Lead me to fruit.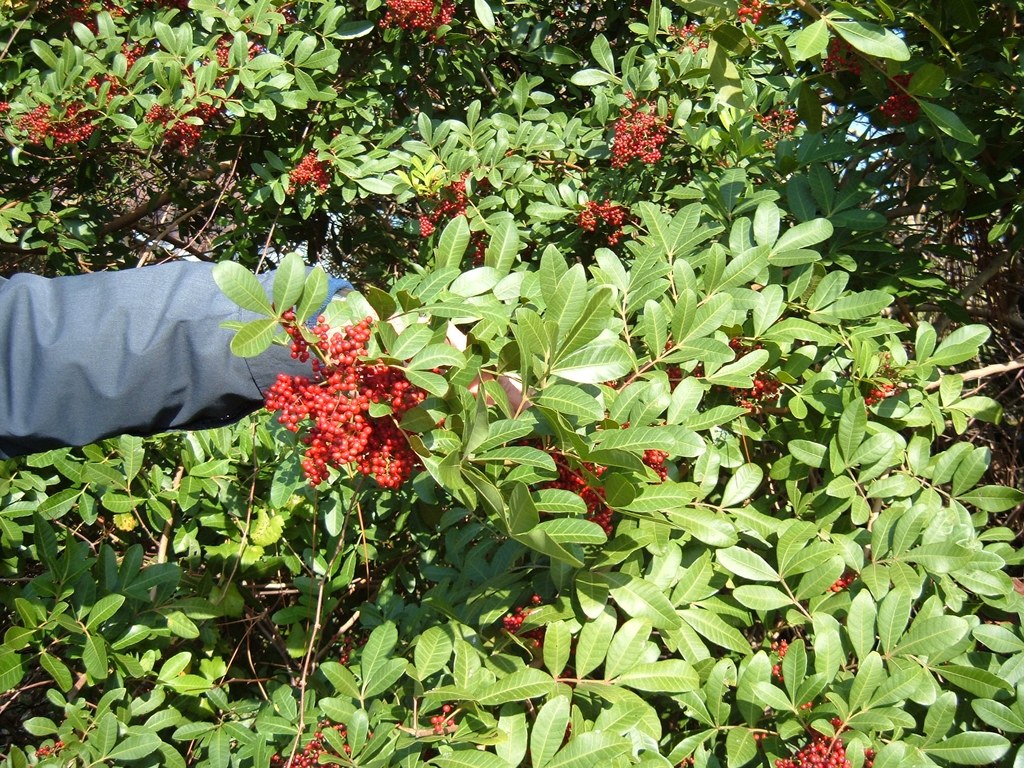
Lead to <box>733,0,810,35</box>.
